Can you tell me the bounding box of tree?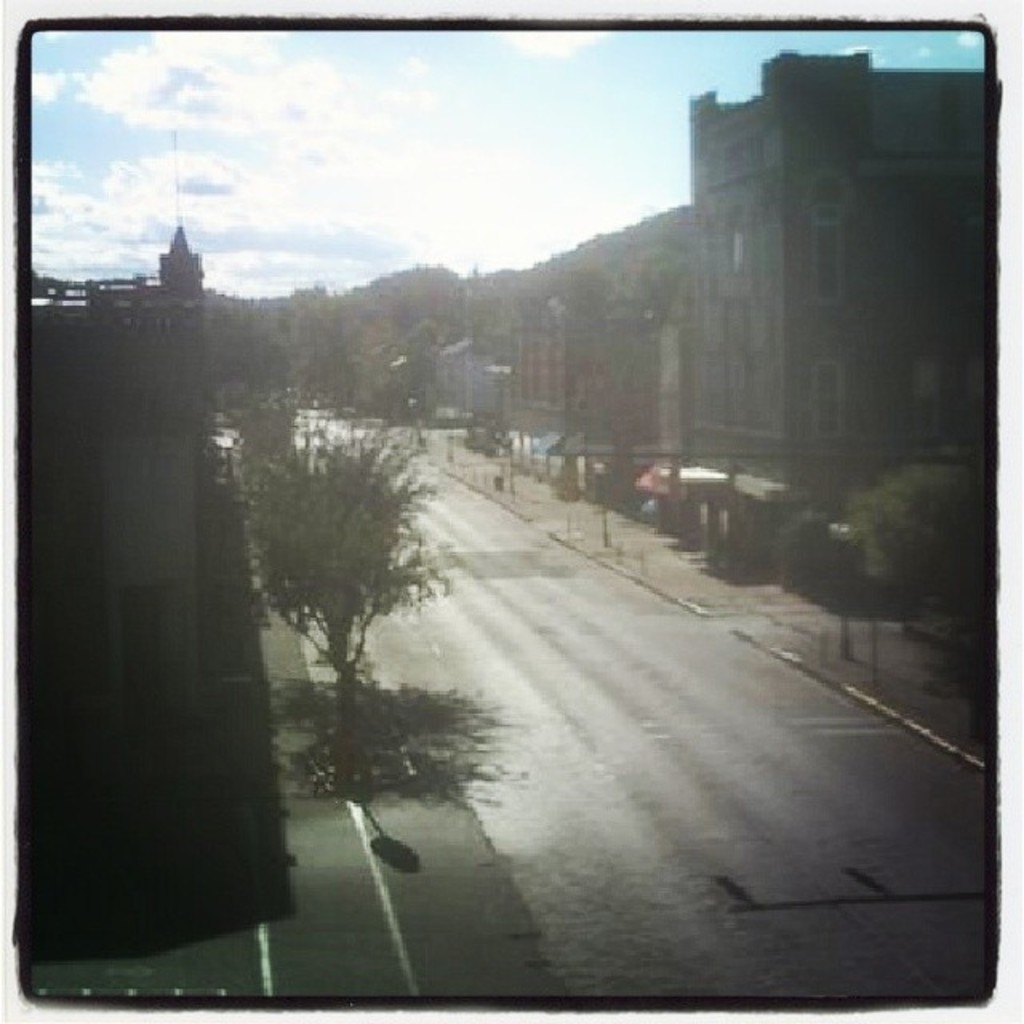
BBox(218, 421, 450, 736).
